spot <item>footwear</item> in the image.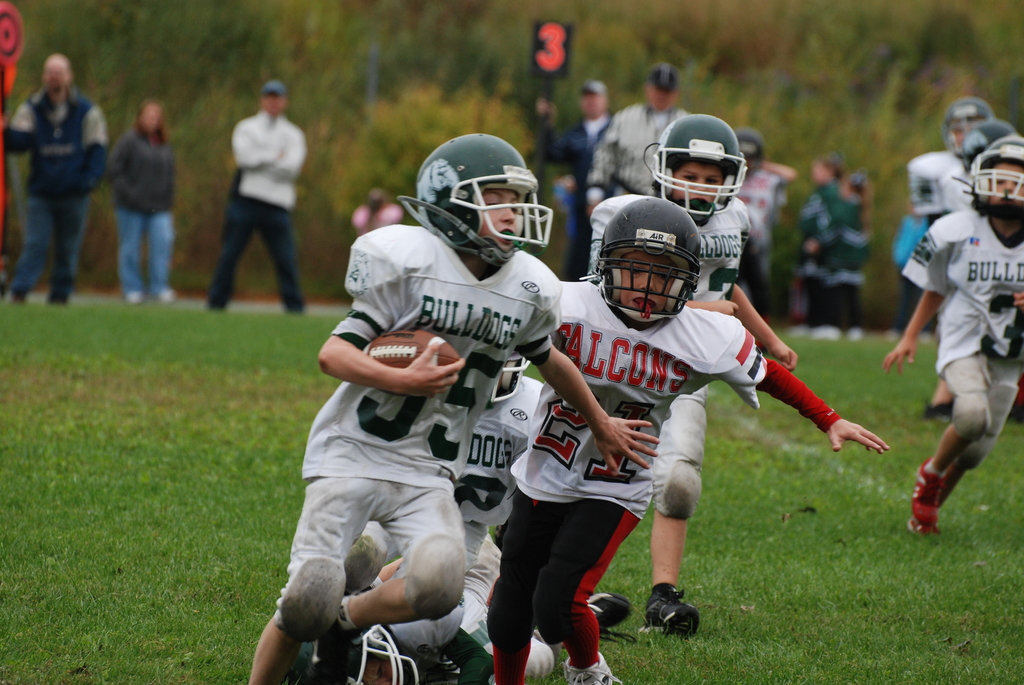
<item>footwear</item> found at bbox=[843, 327, 861, 340].
